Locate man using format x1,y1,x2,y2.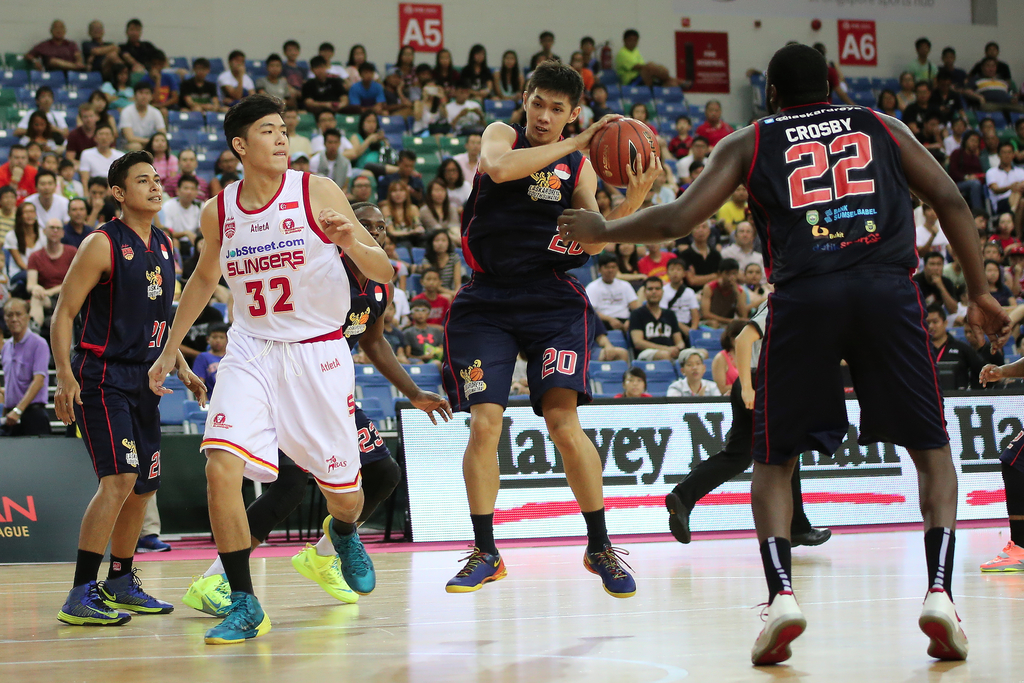
308,40,333,72.
